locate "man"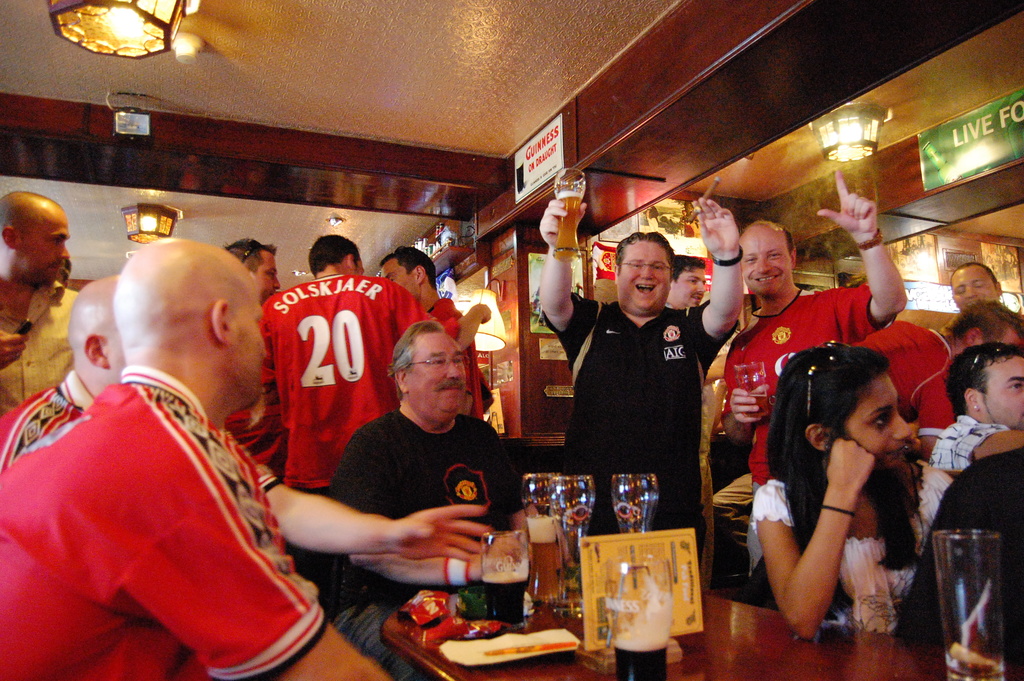
<bbox>921, 345, 1023, 480</bbox>
